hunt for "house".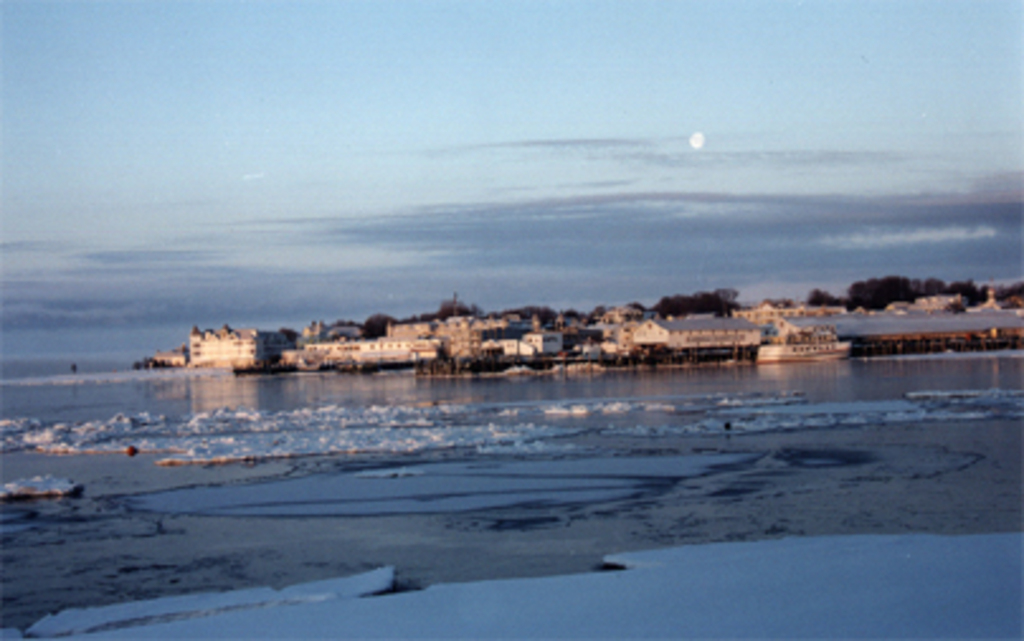
Hunted down at region(880, 299, 912, 309).
